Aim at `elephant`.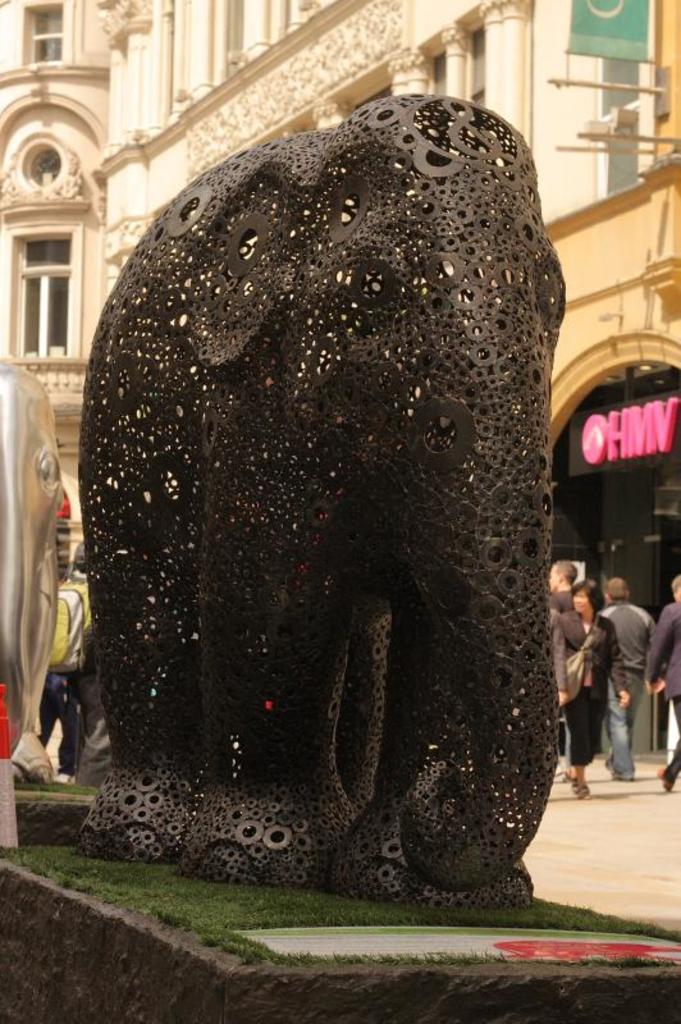
Aimed at x1=55 y1=83 x2=602 y2=952.
